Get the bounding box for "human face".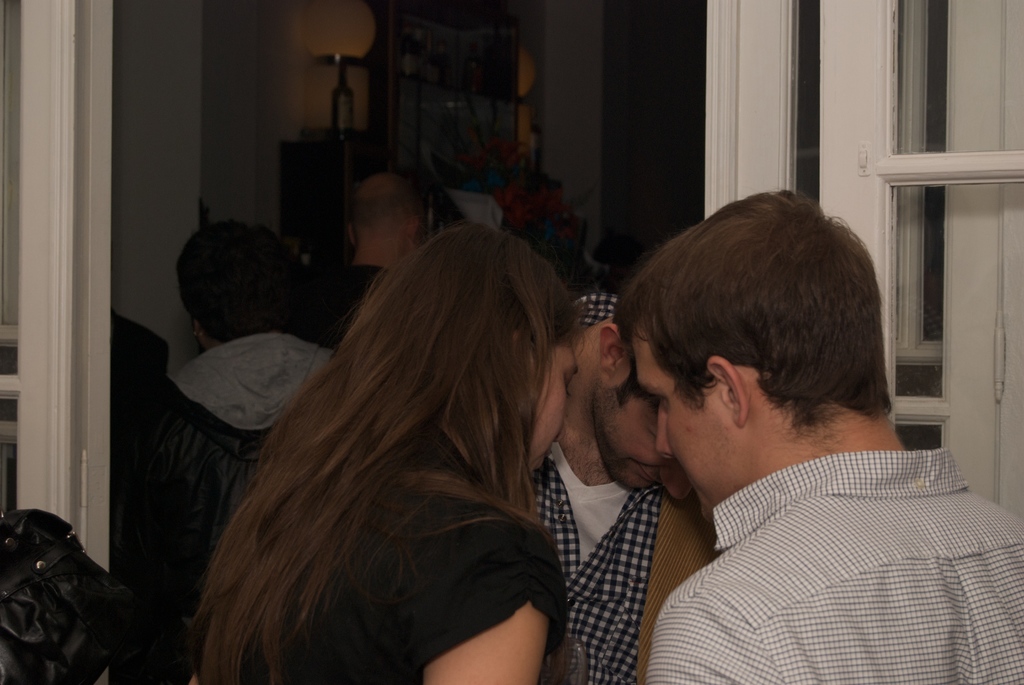
box(628, 336, 759, 518).
